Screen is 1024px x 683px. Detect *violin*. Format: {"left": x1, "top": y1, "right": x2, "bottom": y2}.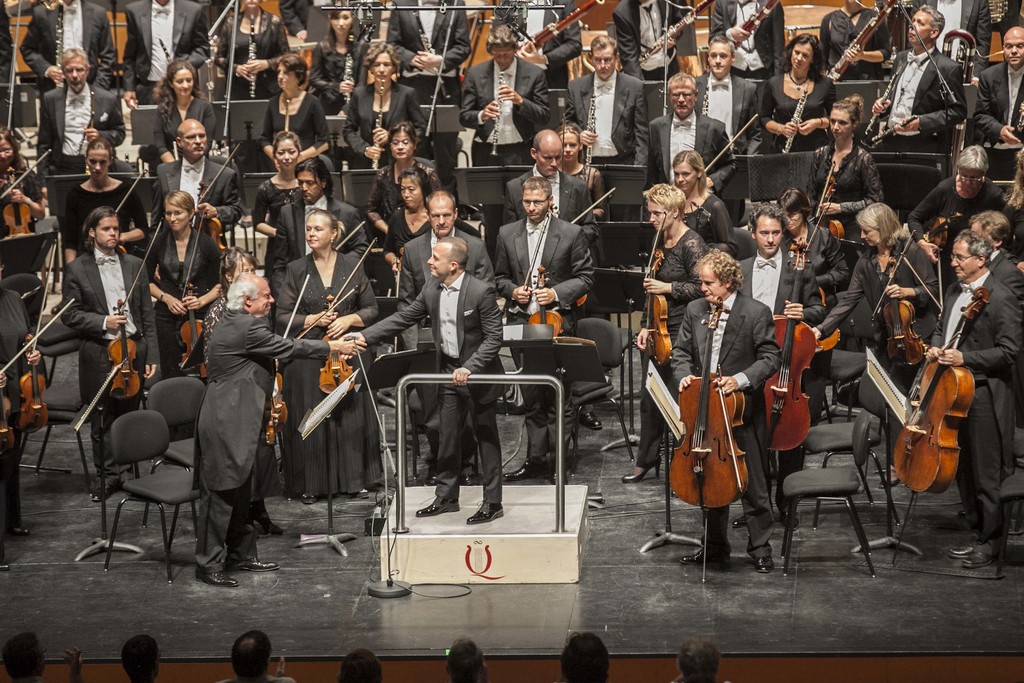
{"left": 193, "top": 139, "right": 242, "bottom": 263}.
